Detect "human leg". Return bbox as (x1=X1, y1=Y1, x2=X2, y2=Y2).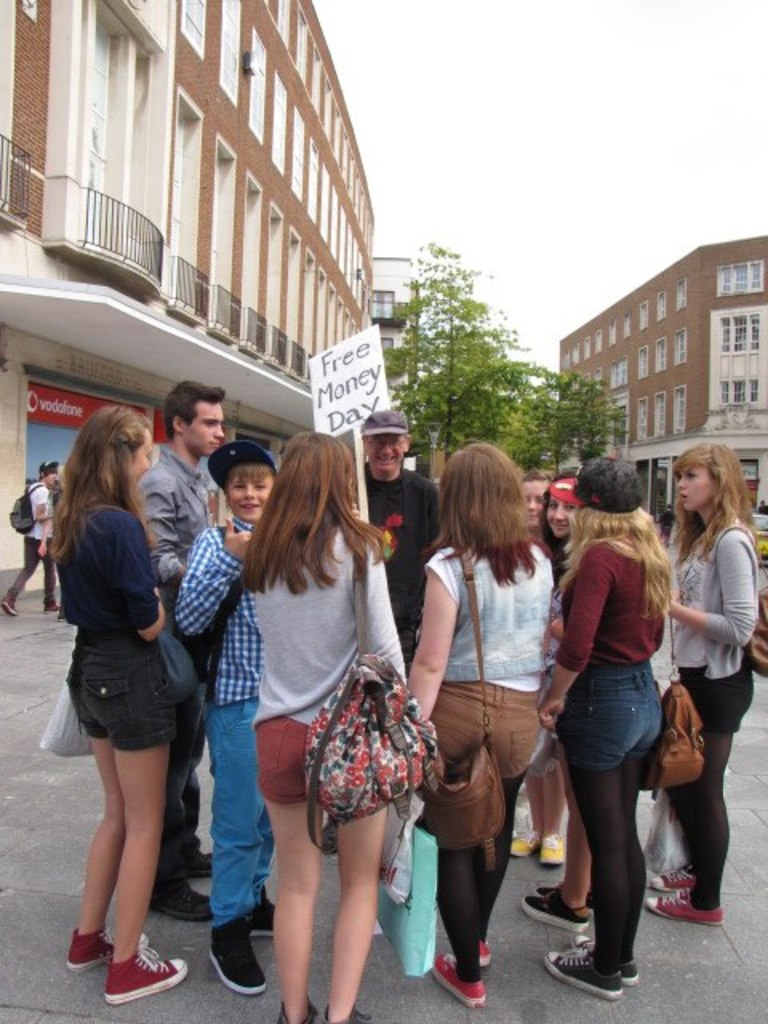
(x1=0, y1=528, x2=37, y2=618).
